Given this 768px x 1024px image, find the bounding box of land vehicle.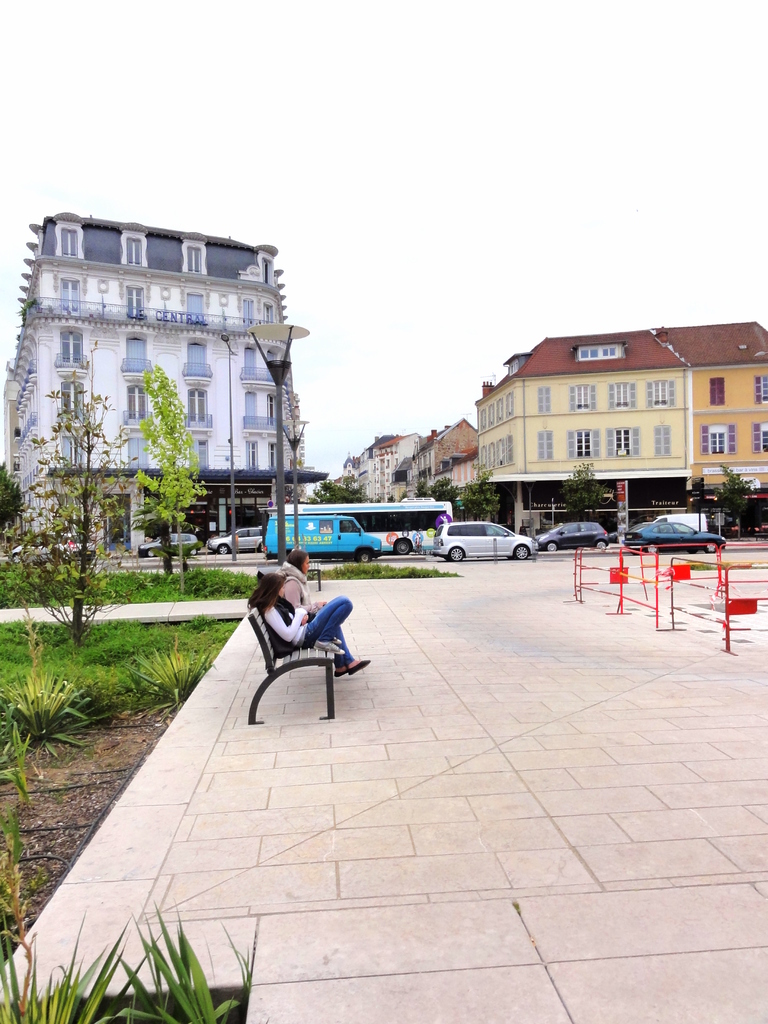
(431, 514, 556, 566).
